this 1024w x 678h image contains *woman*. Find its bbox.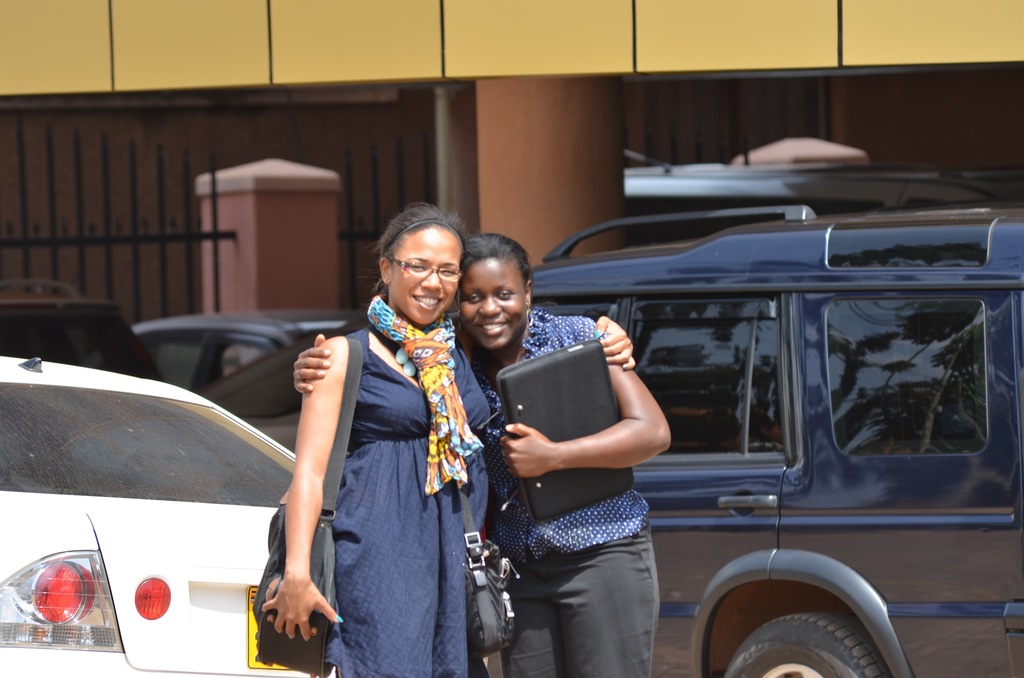
(left=284, top=228, right=672, bottom=677).
